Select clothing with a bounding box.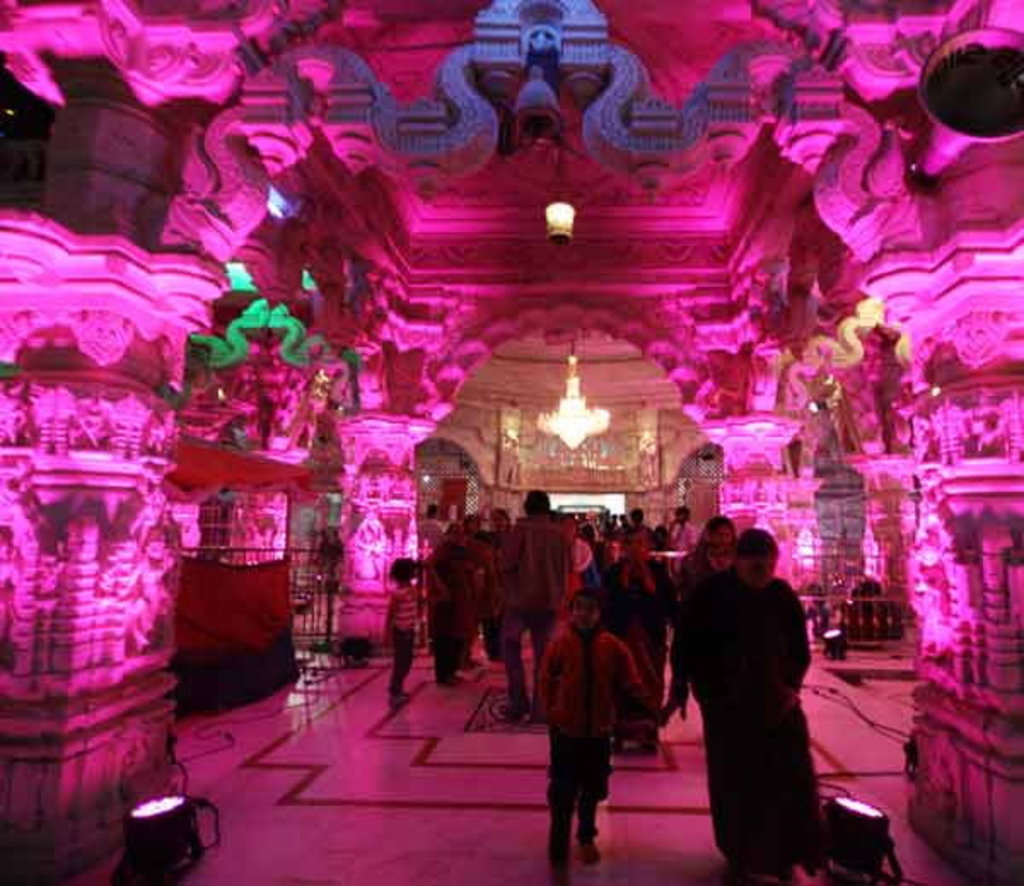
rect(492, 606, 565, 703).
